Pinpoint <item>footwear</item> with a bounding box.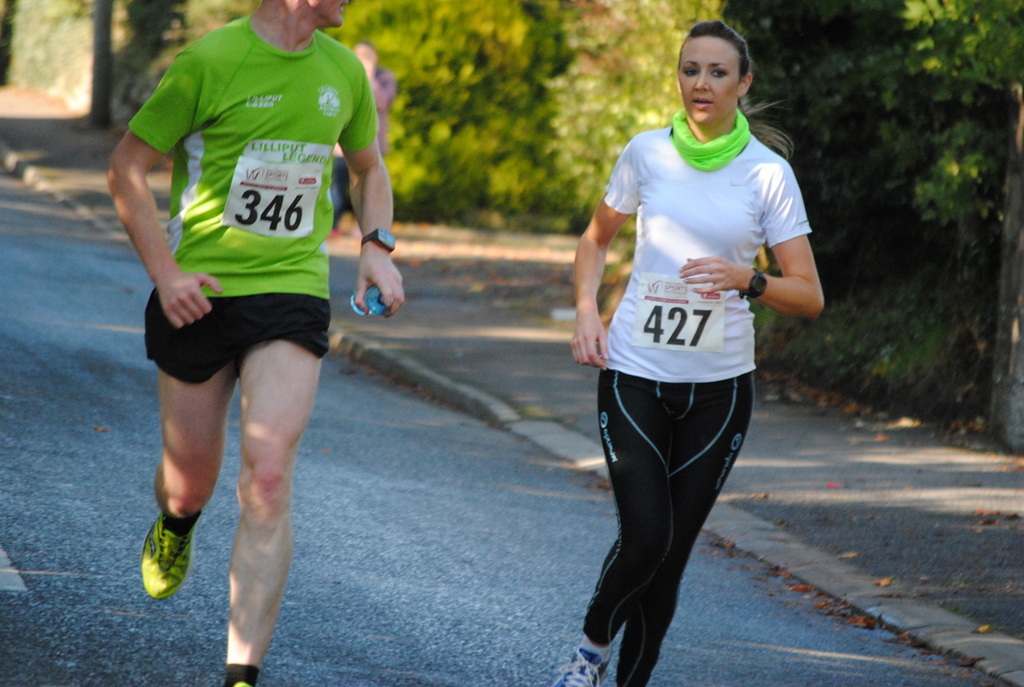
<region>554, 645, 614, 686</region>.
